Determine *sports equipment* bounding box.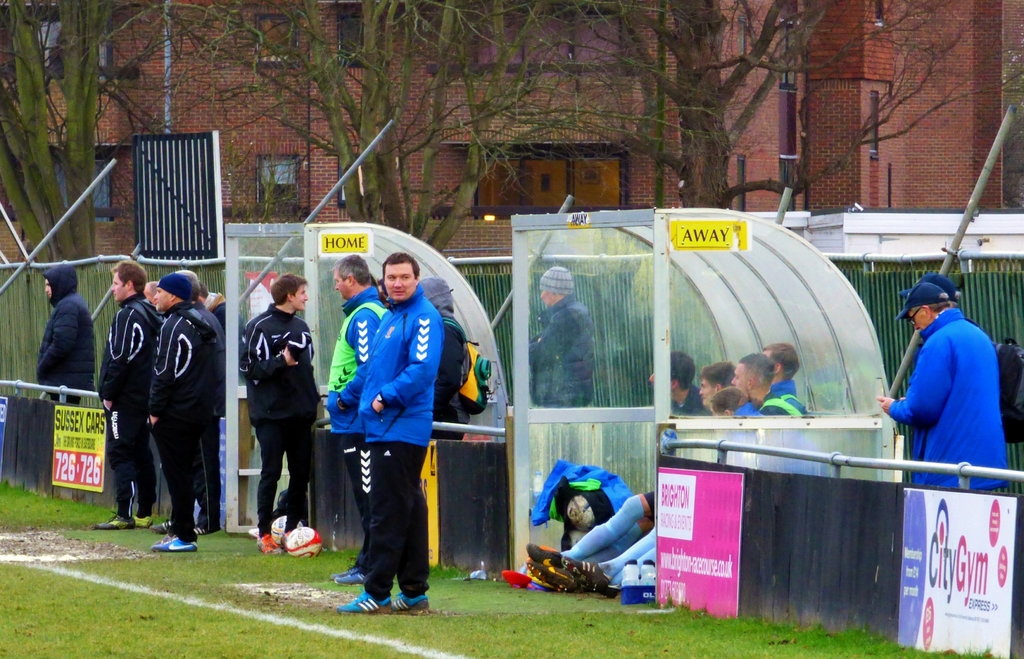
Determined: bbox(338, 591, 392, 610).
